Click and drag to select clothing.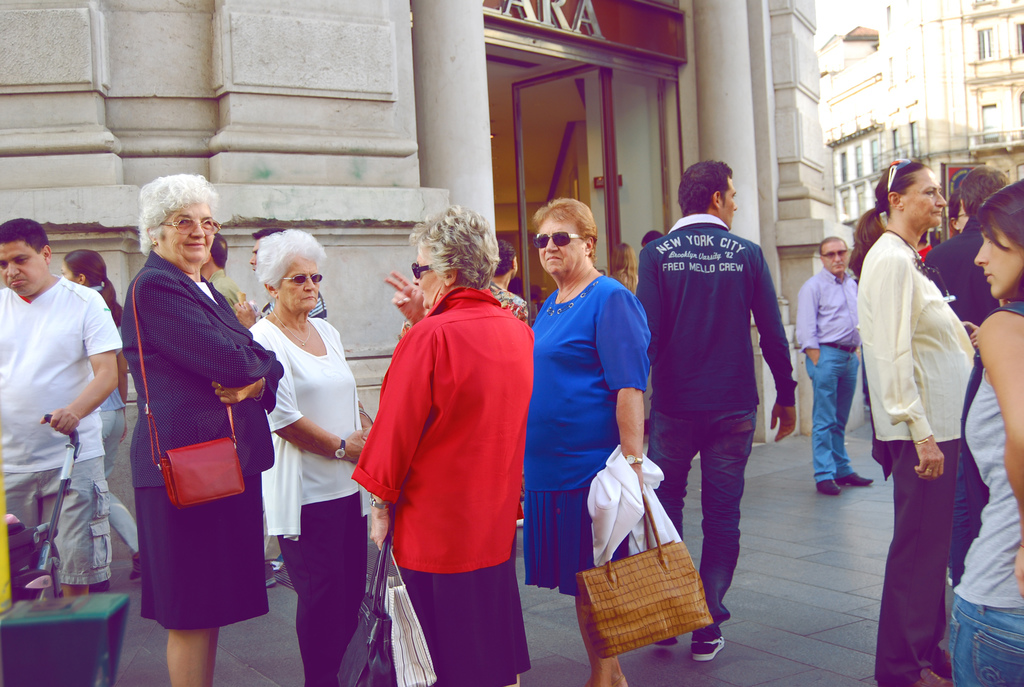
Selection: [0, 276, 121, 588].
